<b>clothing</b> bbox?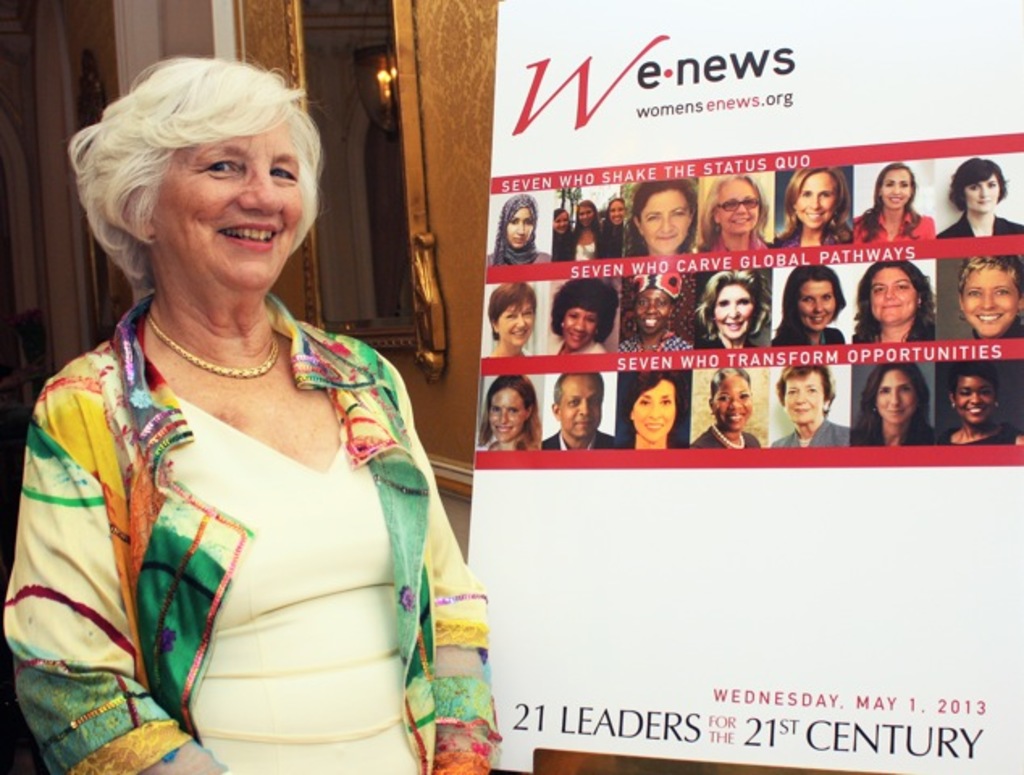
bbox(934, 212, 1022, 241)
